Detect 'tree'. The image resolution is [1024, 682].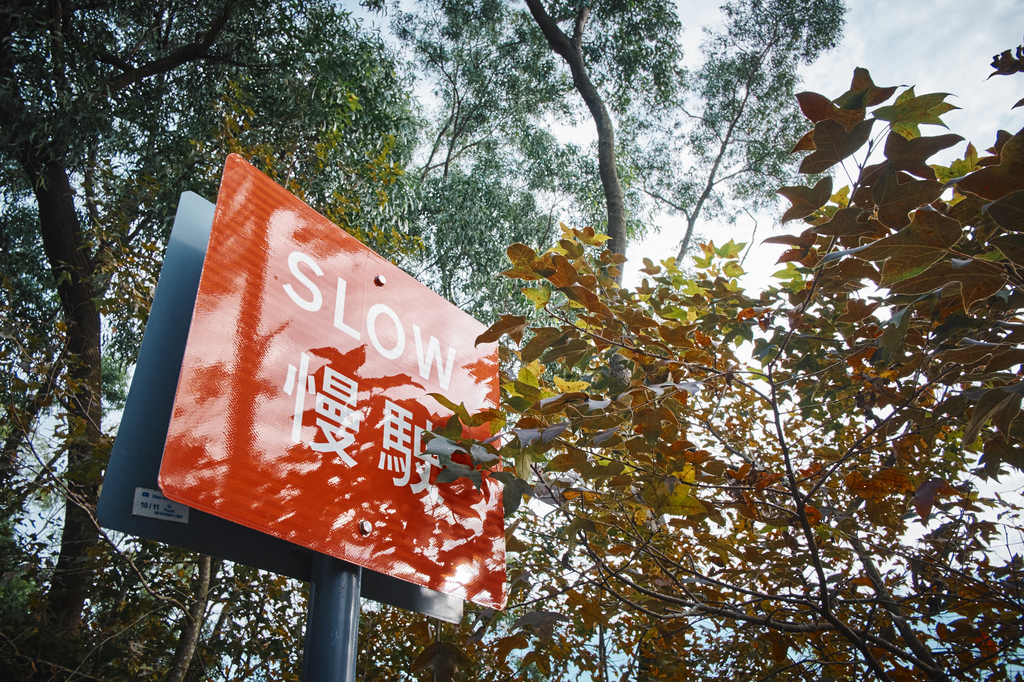
[left=373, top=0, right=851, bottom=681].
